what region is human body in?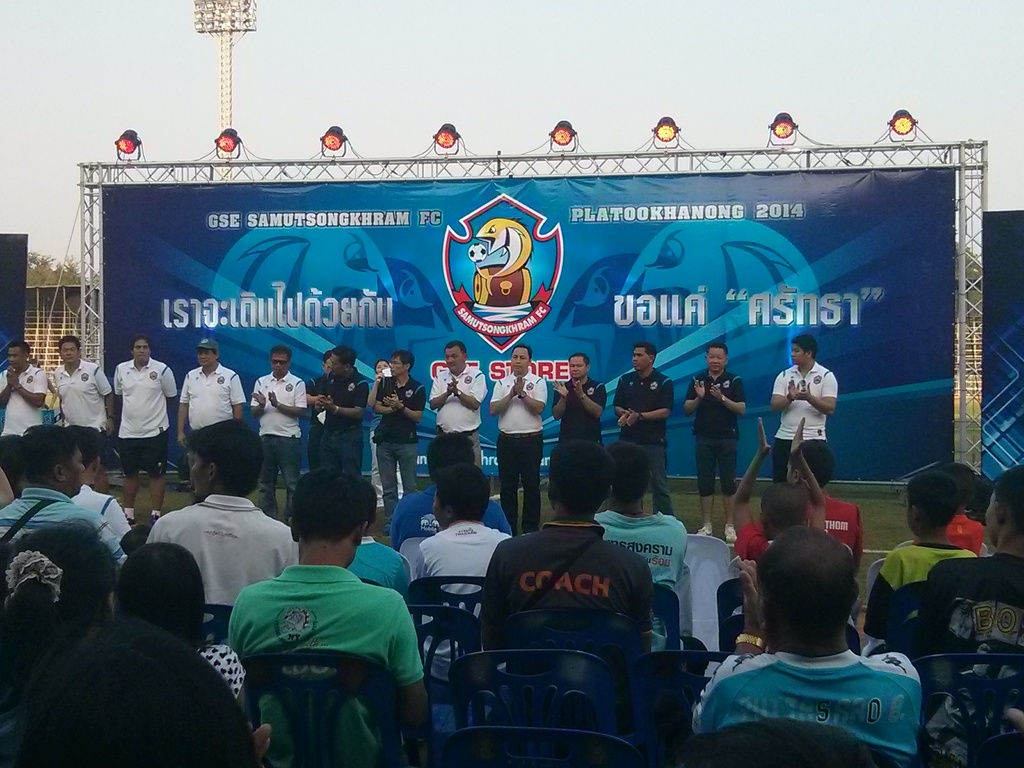
x1=771 y1=362 x2=840 y2=488.
